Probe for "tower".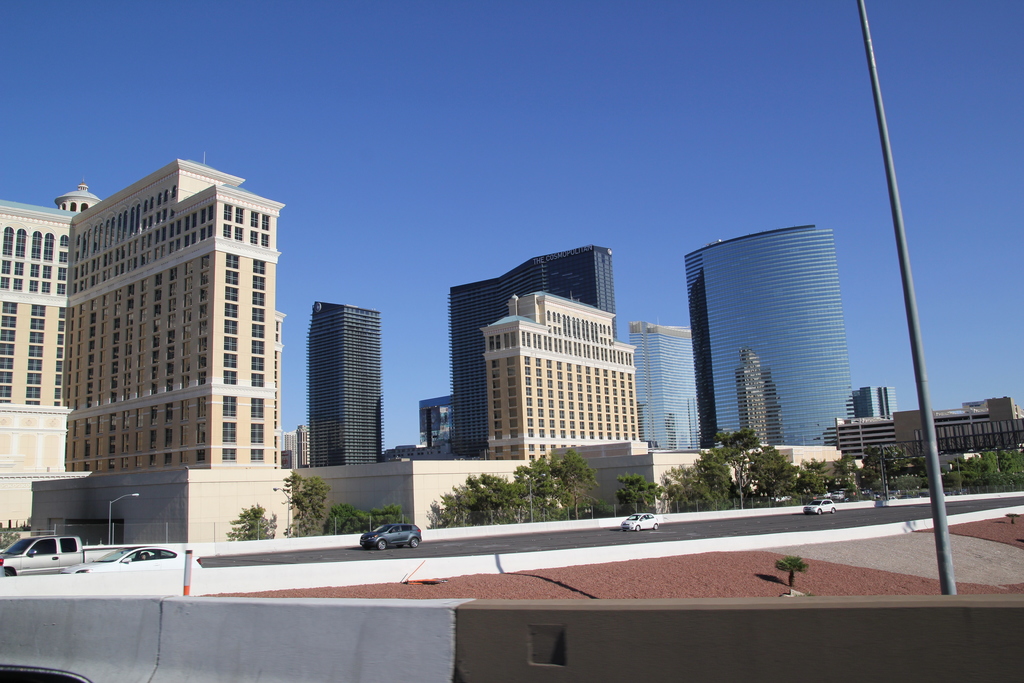
Probe result: Rect(287, 268, 388, 477).
